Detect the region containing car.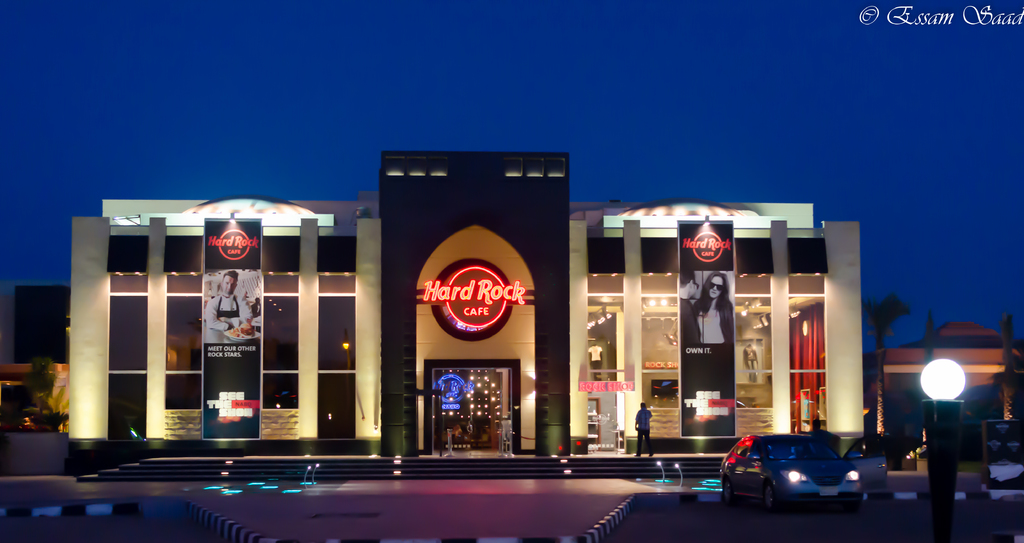
<region>718, 429, 879, 509</region>.
